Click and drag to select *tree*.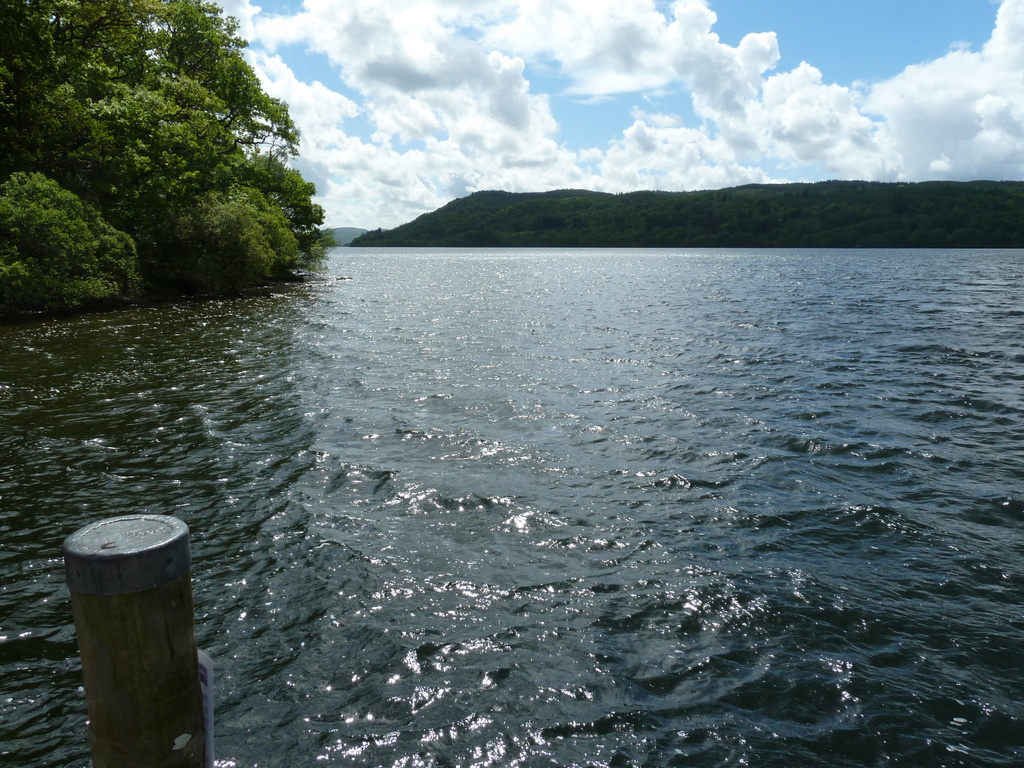
Selection: (31,16,322,349).
